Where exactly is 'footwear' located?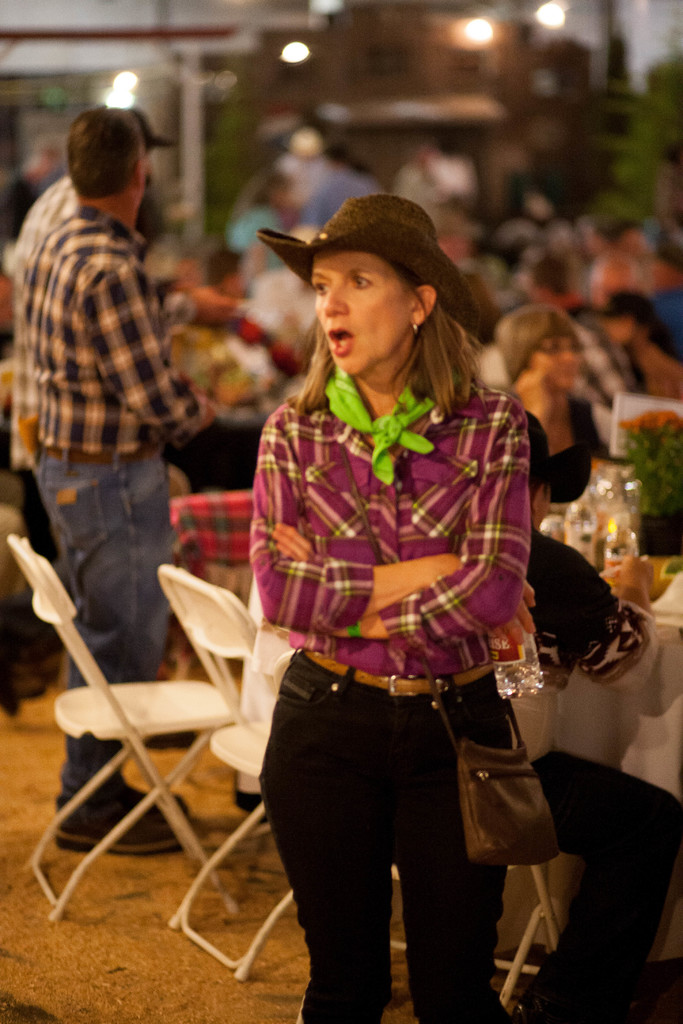
Its bounding box is (126, 777, 187, 816).
